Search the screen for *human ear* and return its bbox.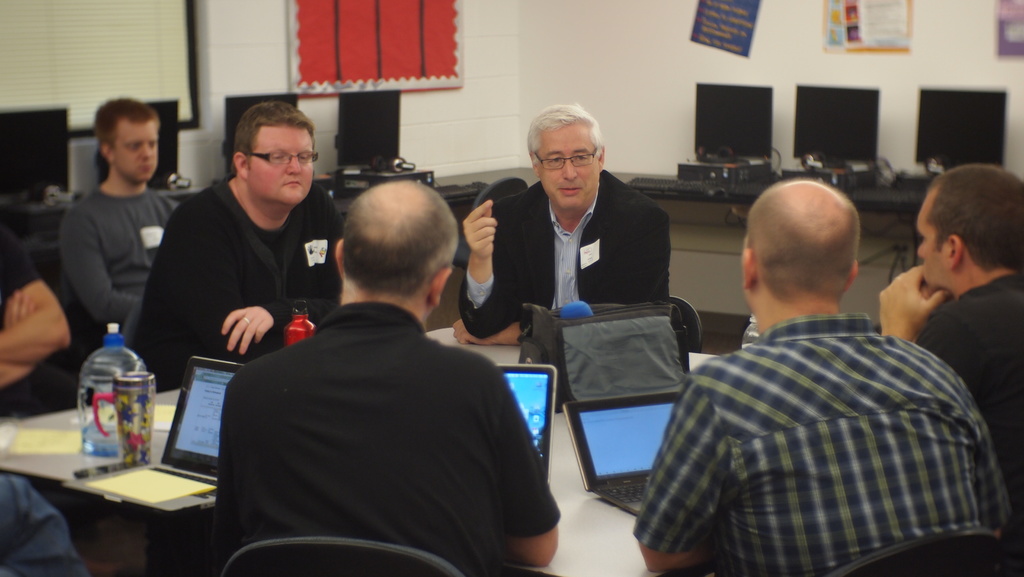
Found: detection(527, 149, 538, 175).
